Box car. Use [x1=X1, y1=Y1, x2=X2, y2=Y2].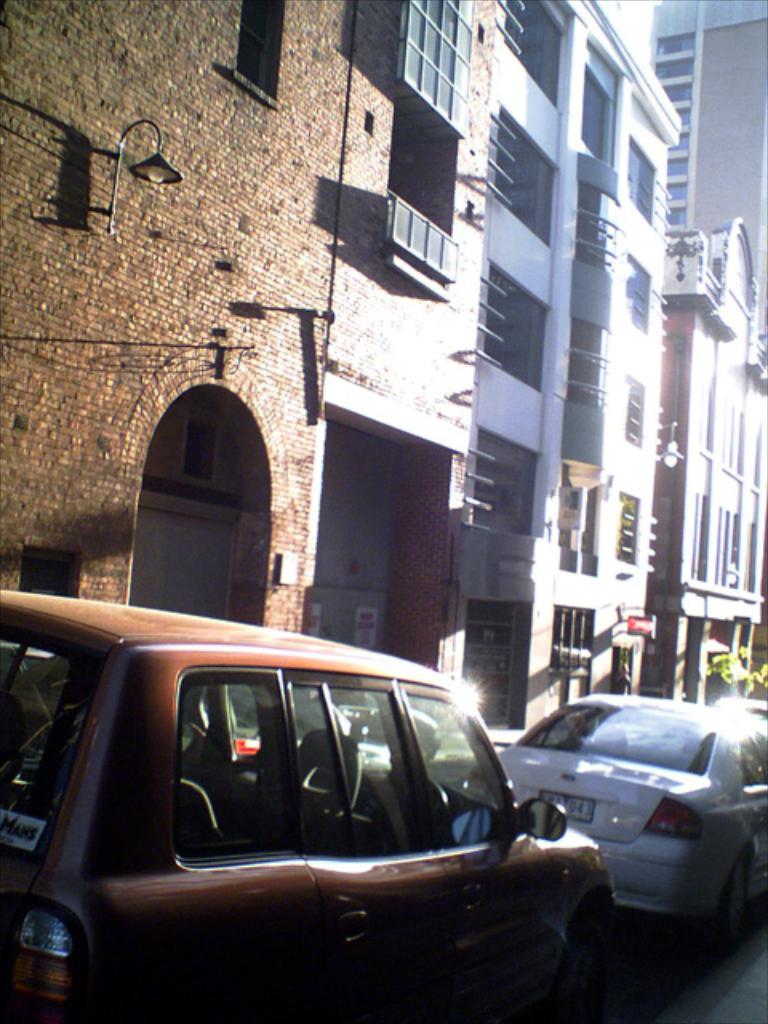
[x1=707, y1=699, x2=766, y2=728].
